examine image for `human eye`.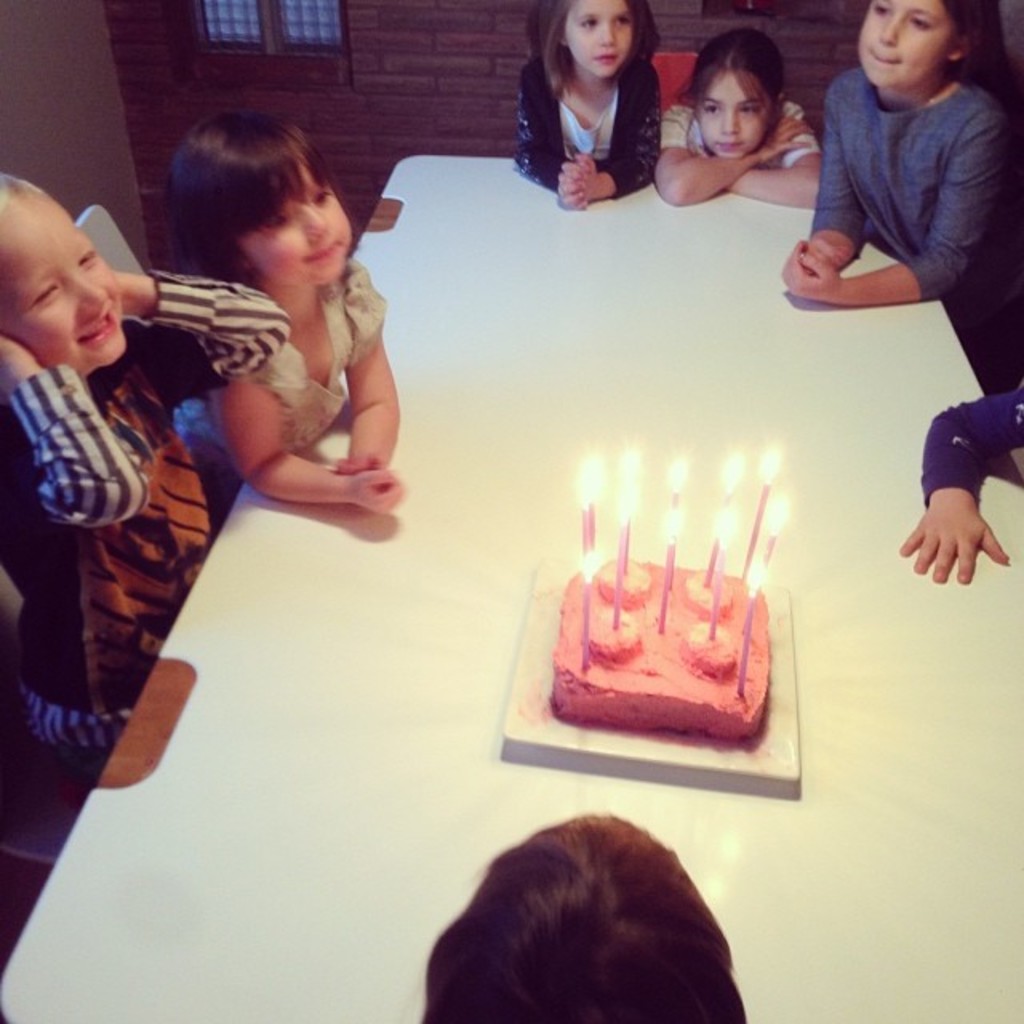
Examination result: 734, 101, 758, 120.
